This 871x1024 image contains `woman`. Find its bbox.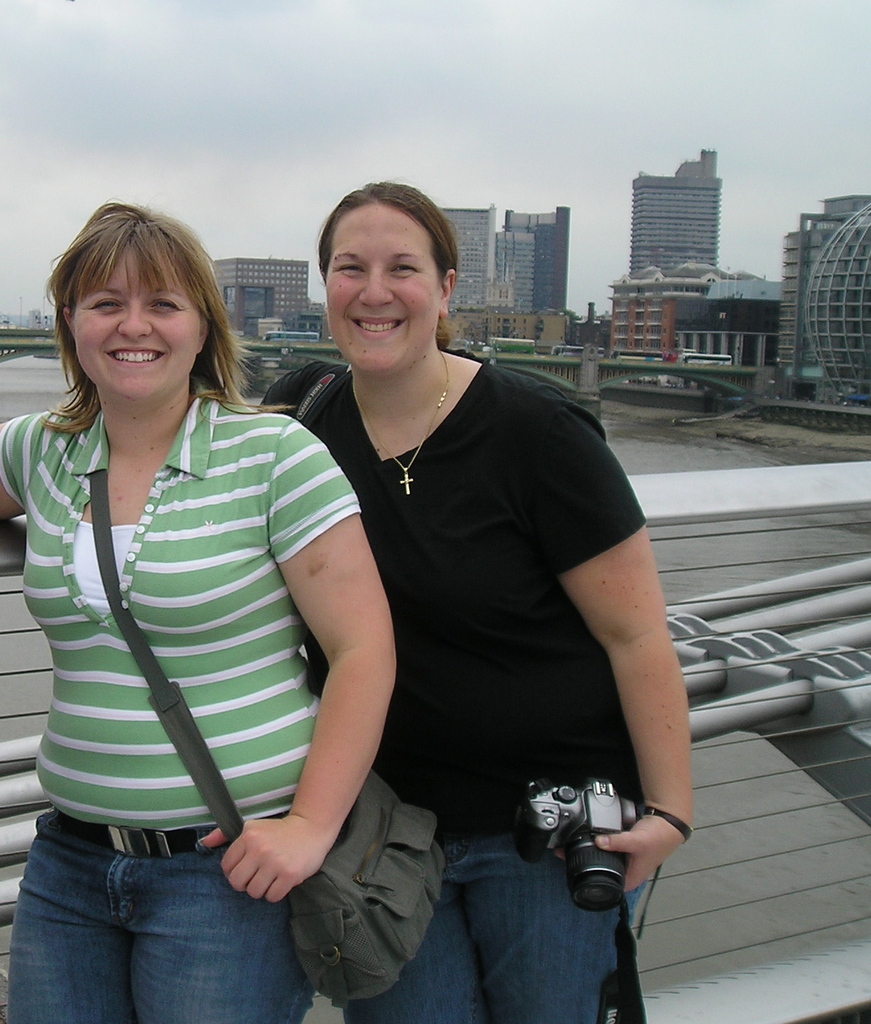
(left=258, top=179, right=690, bottom=1023).
